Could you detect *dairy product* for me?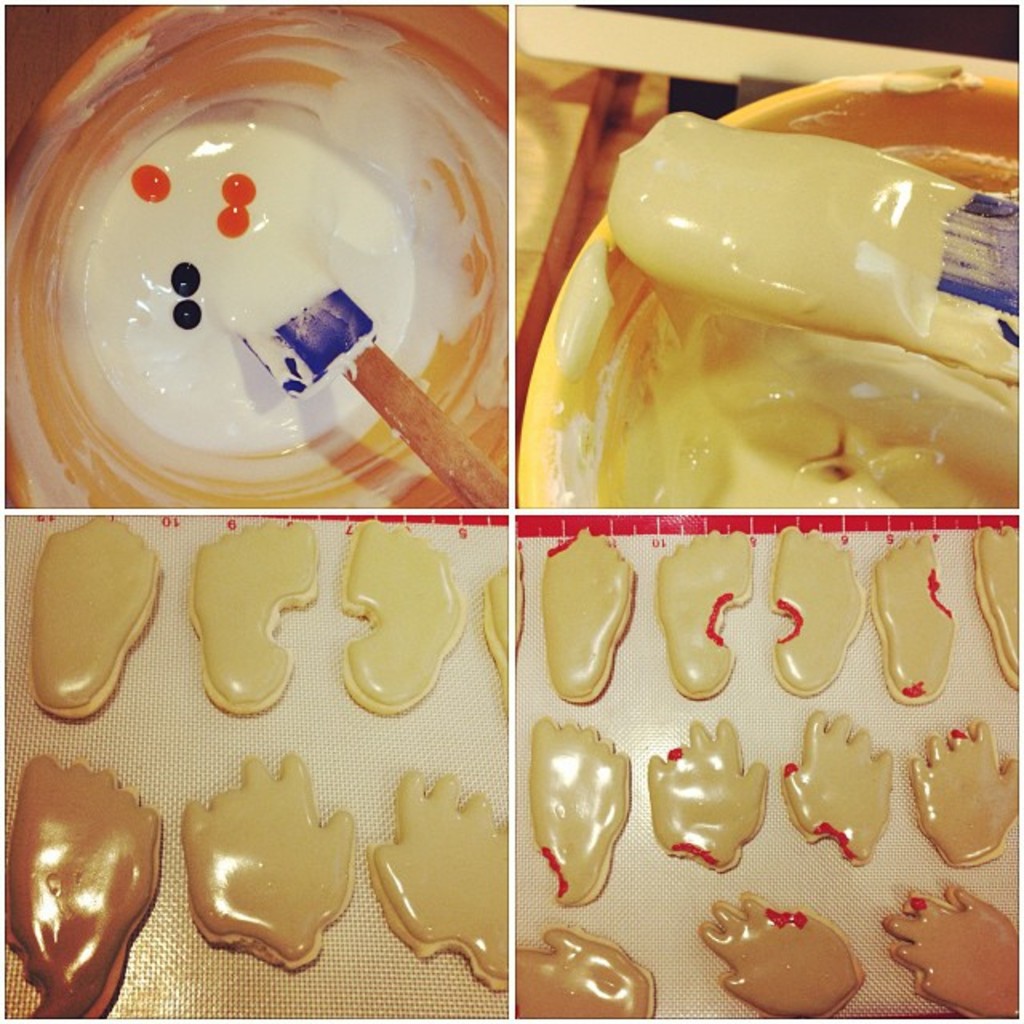
Detection result: 48,523,168,710.
